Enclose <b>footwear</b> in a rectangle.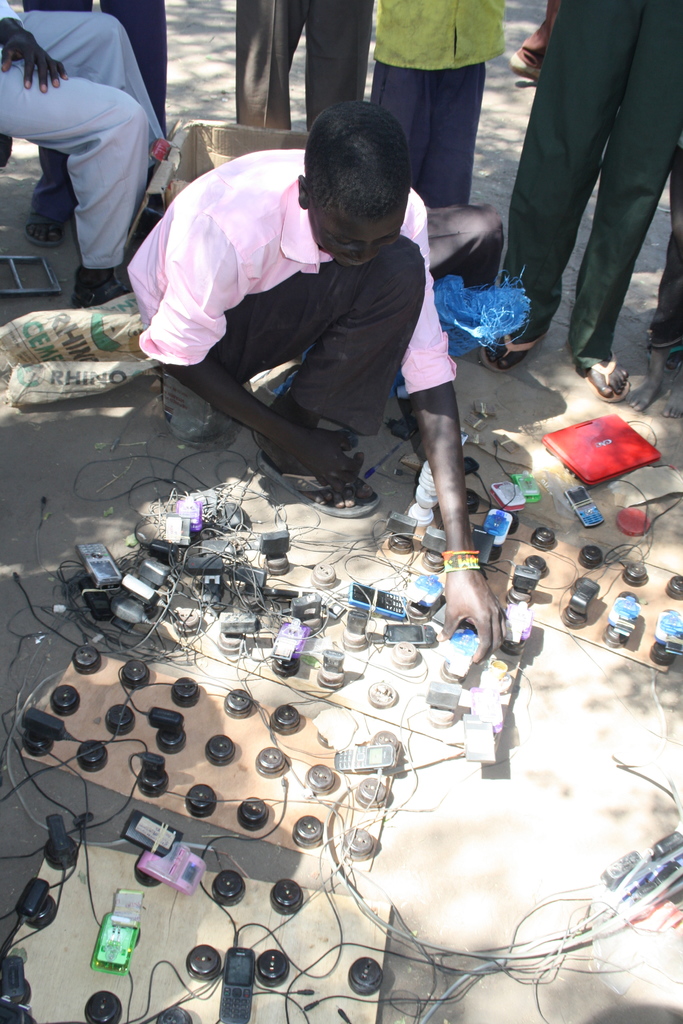
select_region(577, 355, 642, 407).
